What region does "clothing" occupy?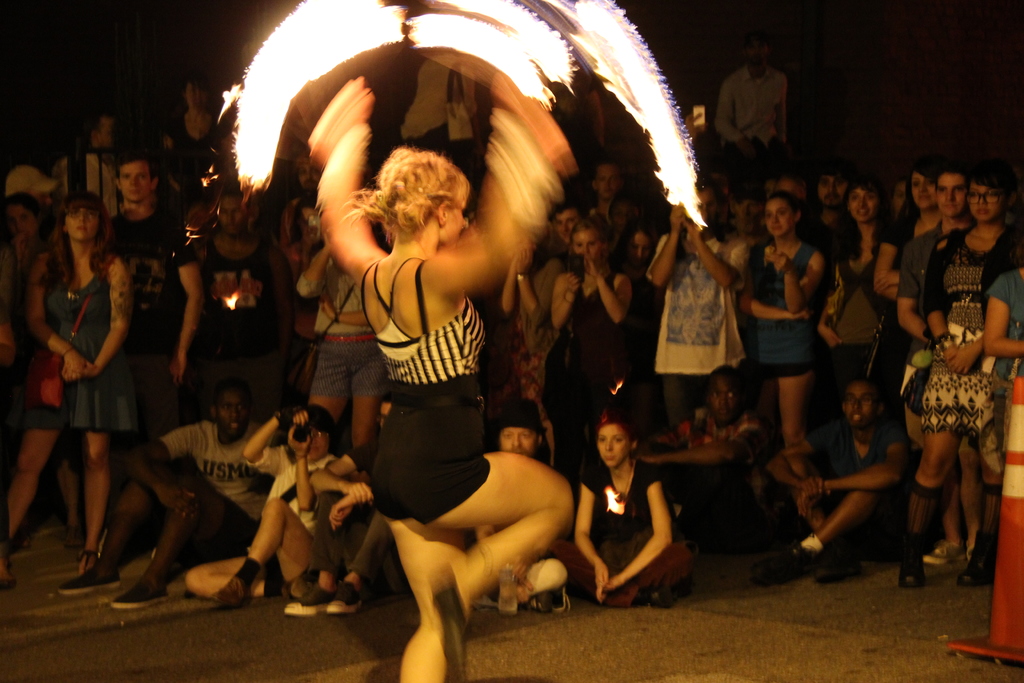
<bbox>20, 276, 151, 443</bbox>.
